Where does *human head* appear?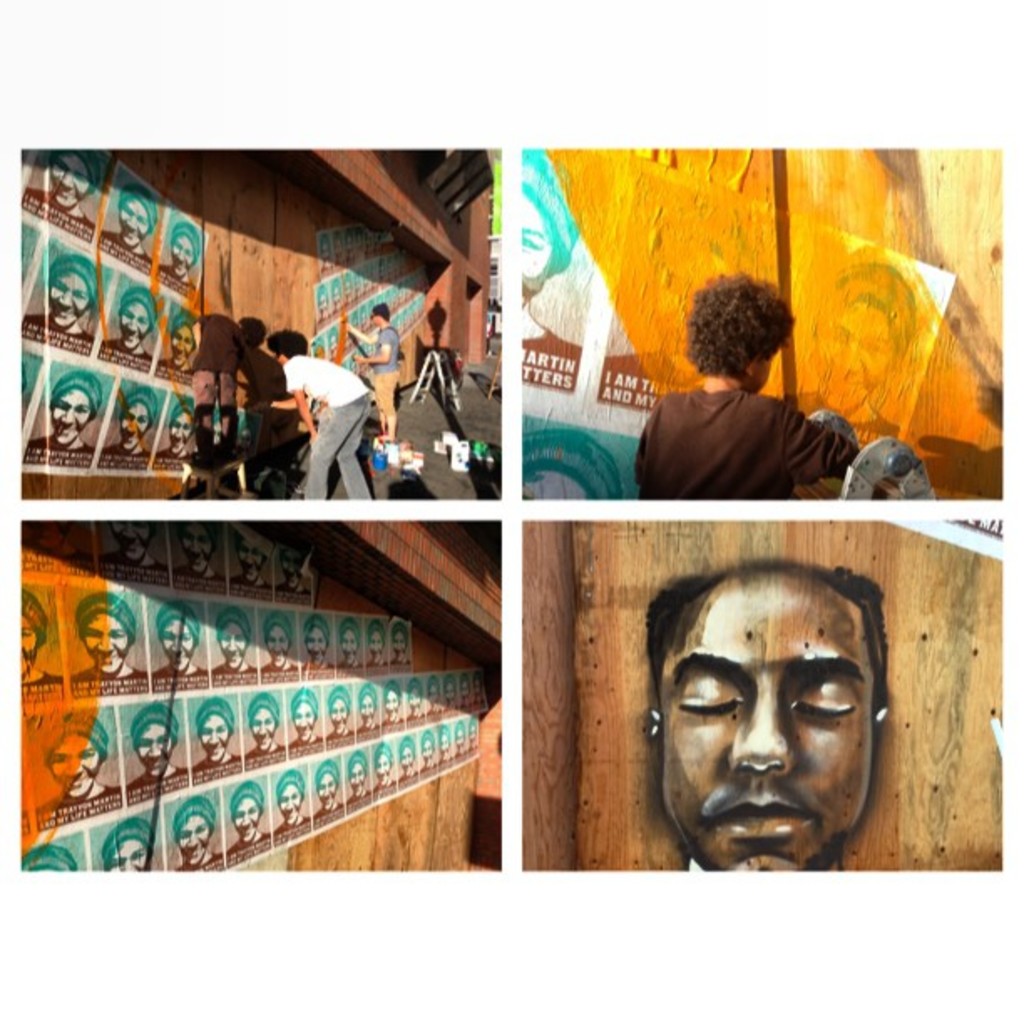
Appears at (x1=368, y1=621, x2=383, y2=663).
